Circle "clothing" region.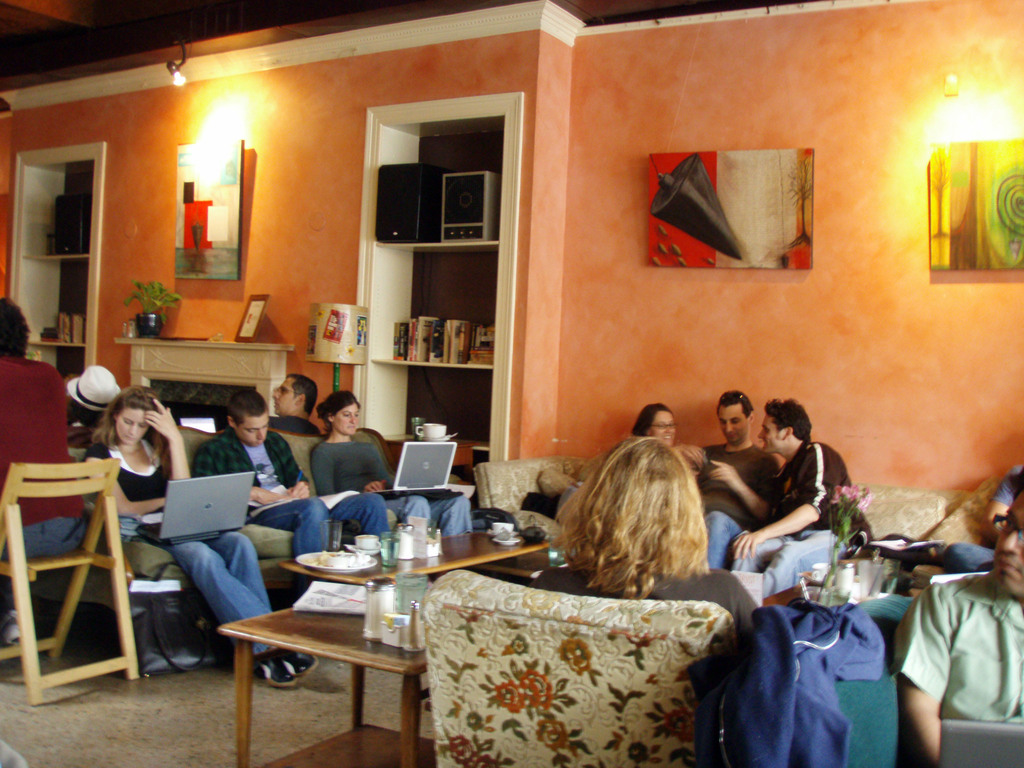
Region: (90,441,266,654).
